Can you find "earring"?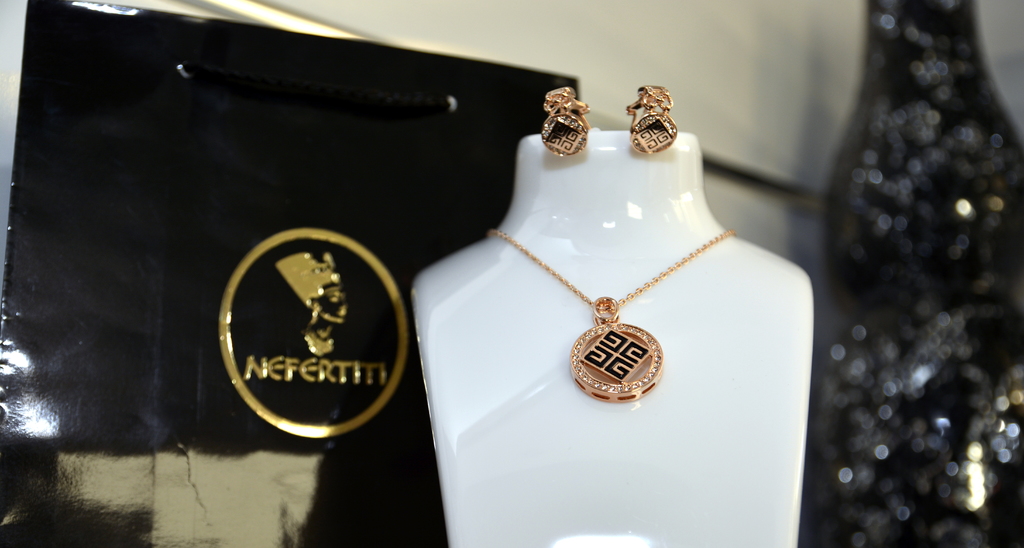
Yes, bounding box: (624, 78, 680, 154).
